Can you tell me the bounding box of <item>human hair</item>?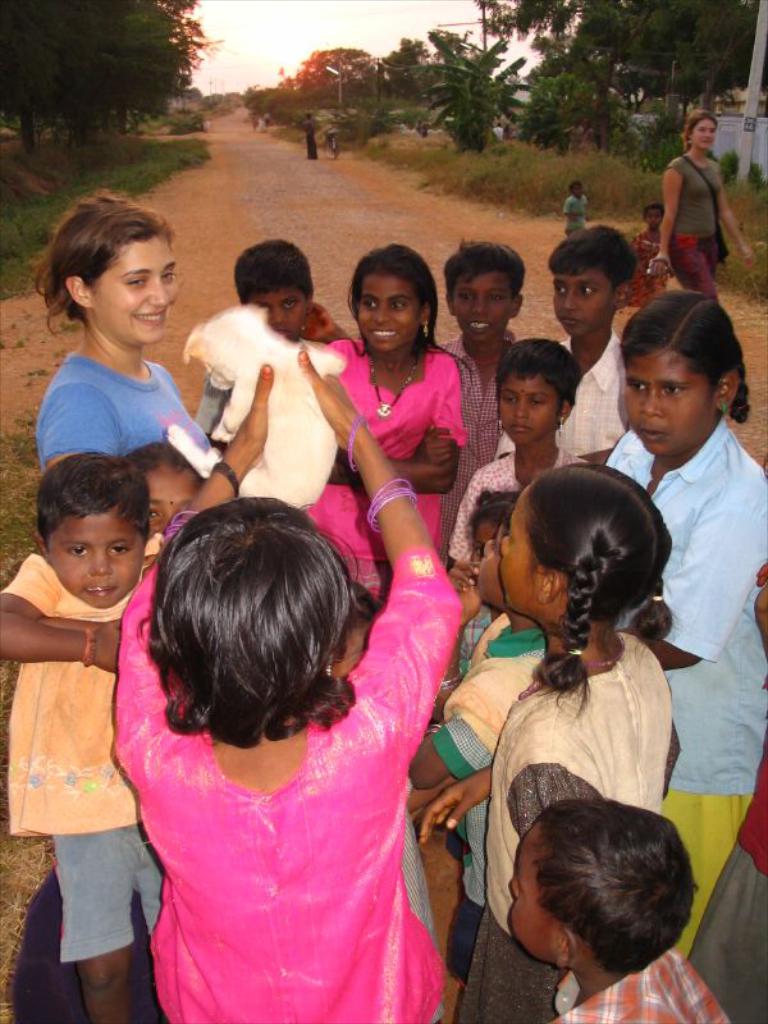
box=[548, 224, 640, 296].
